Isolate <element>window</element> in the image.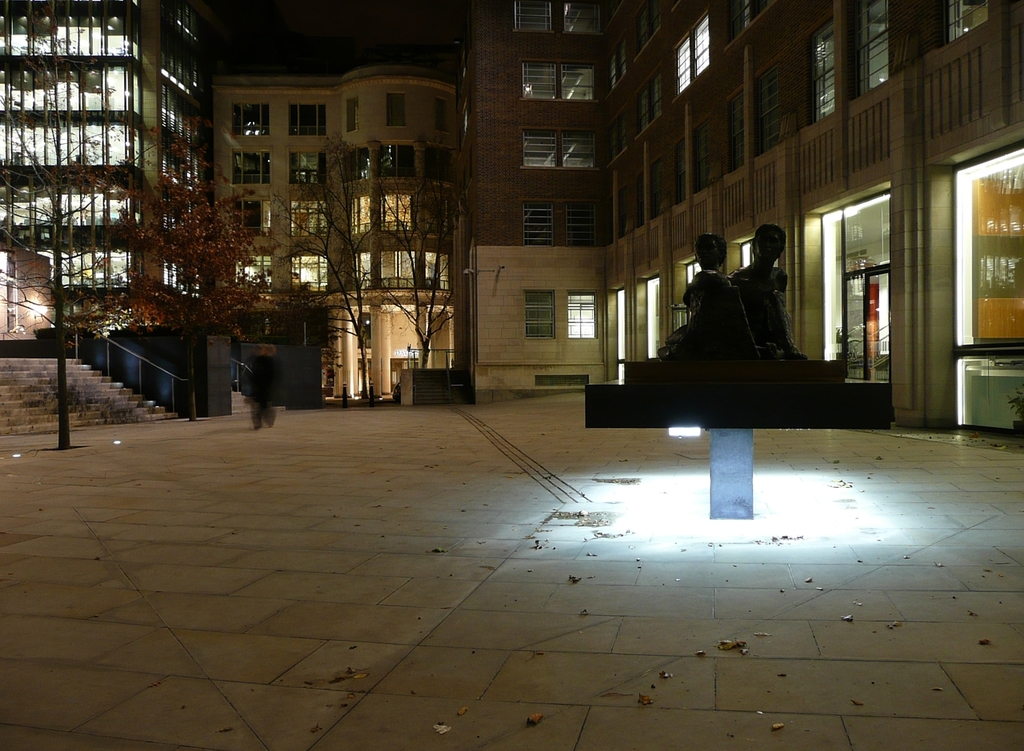
Isolated region: left=227, top=255, right=451, bottom=294.
